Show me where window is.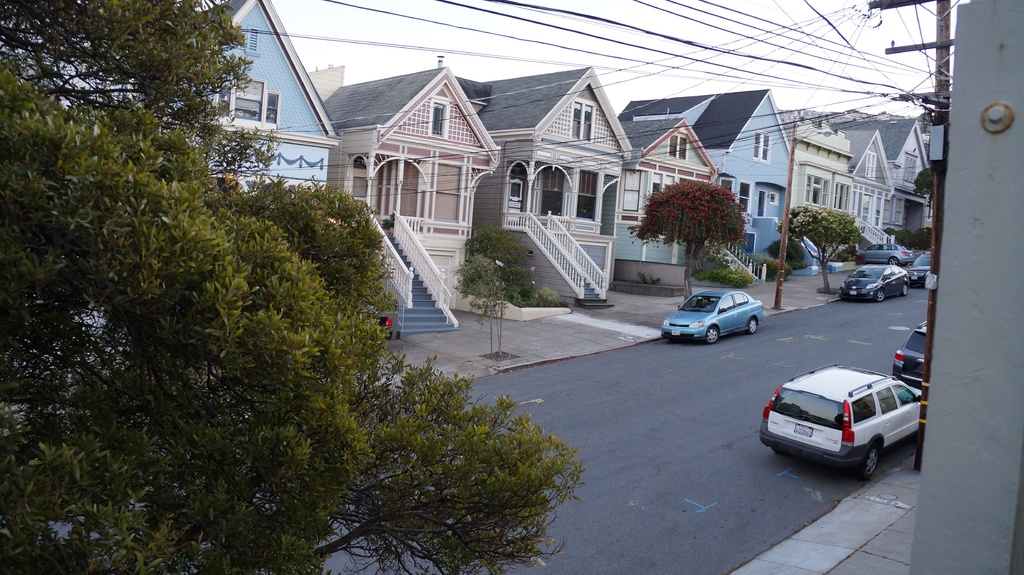
window is at l=509, t=180, r=524, b=203.
